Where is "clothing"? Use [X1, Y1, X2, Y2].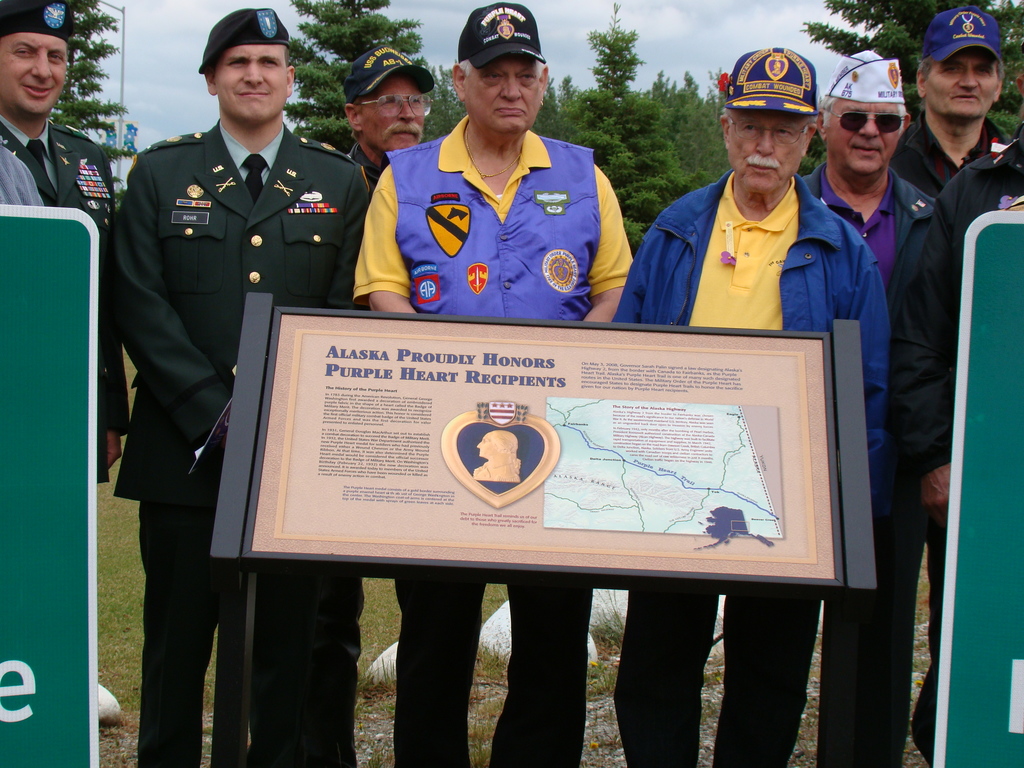
[0, 129, 120, 454].
